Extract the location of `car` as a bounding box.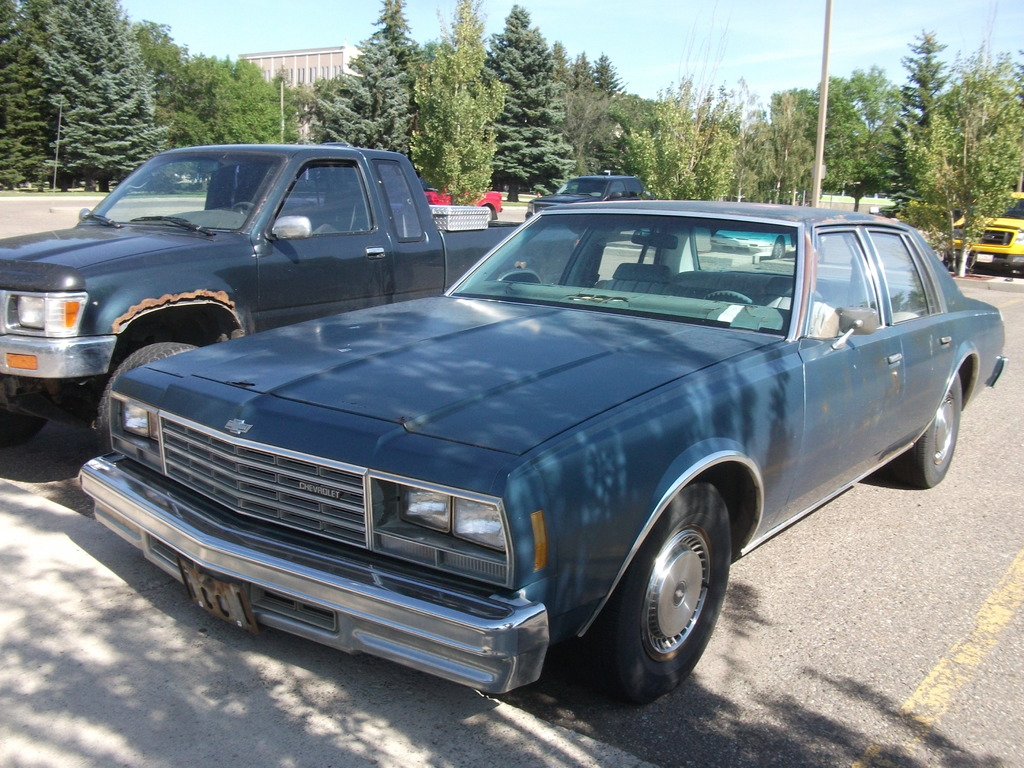
[left=523, top=163, right=650, bottom=220].
